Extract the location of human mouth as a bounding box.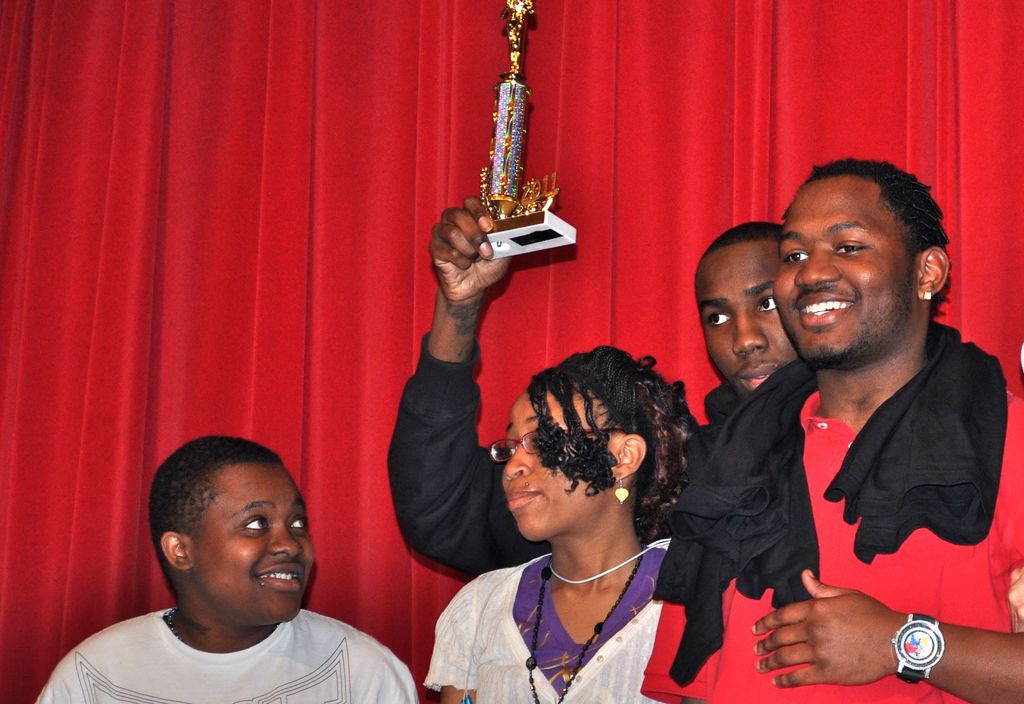
797 292 851 323.
